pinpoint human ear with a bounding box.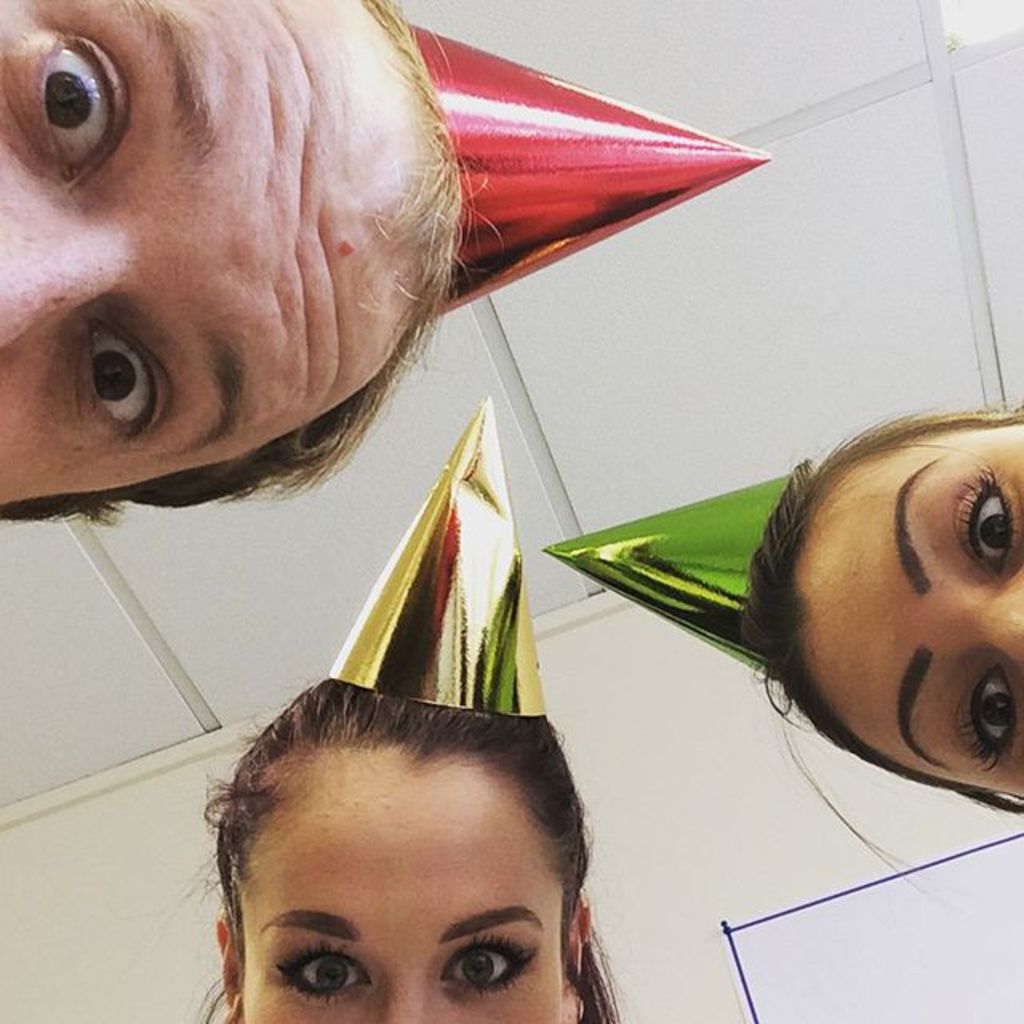
[216,912,243,1019].
